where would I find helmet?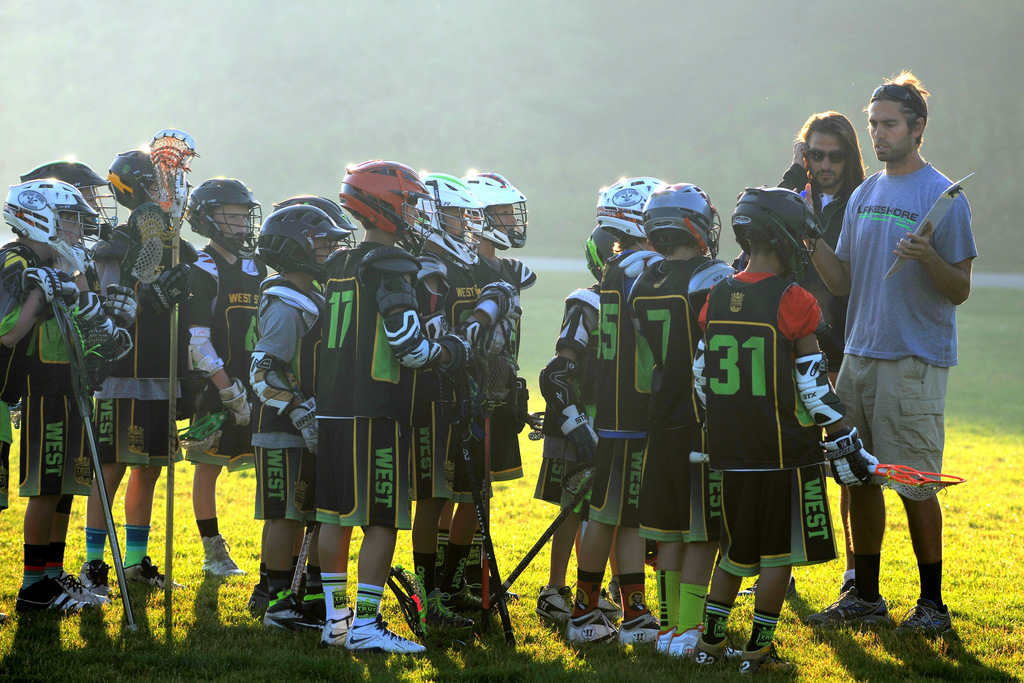
At box(17, 158, 115, 239).
